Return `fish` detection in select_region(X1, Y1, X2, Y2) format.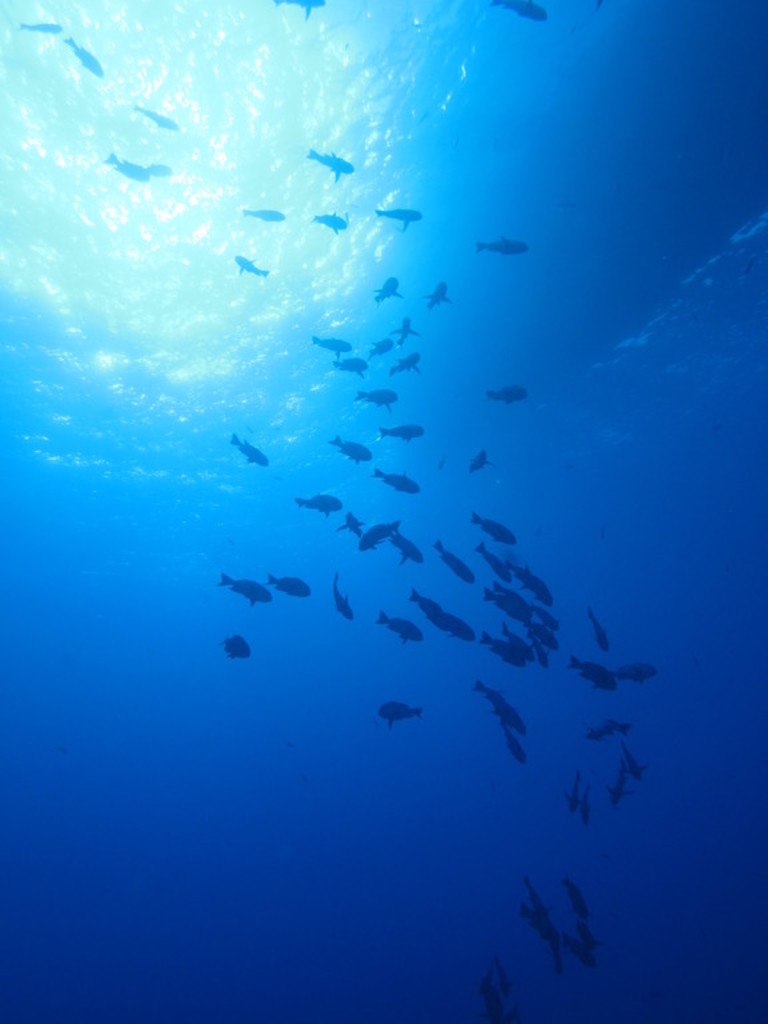
select_region(423, 277, 457, 311).
